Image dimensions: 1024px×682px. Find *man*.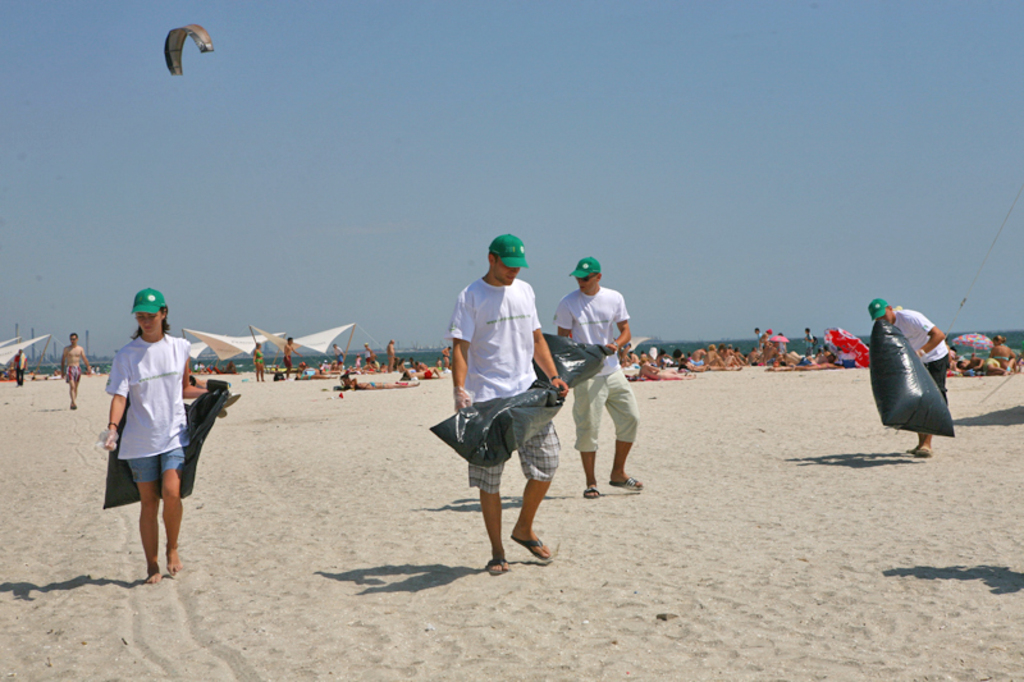
(x1=440, y1=234, x2=567, y2=578).
